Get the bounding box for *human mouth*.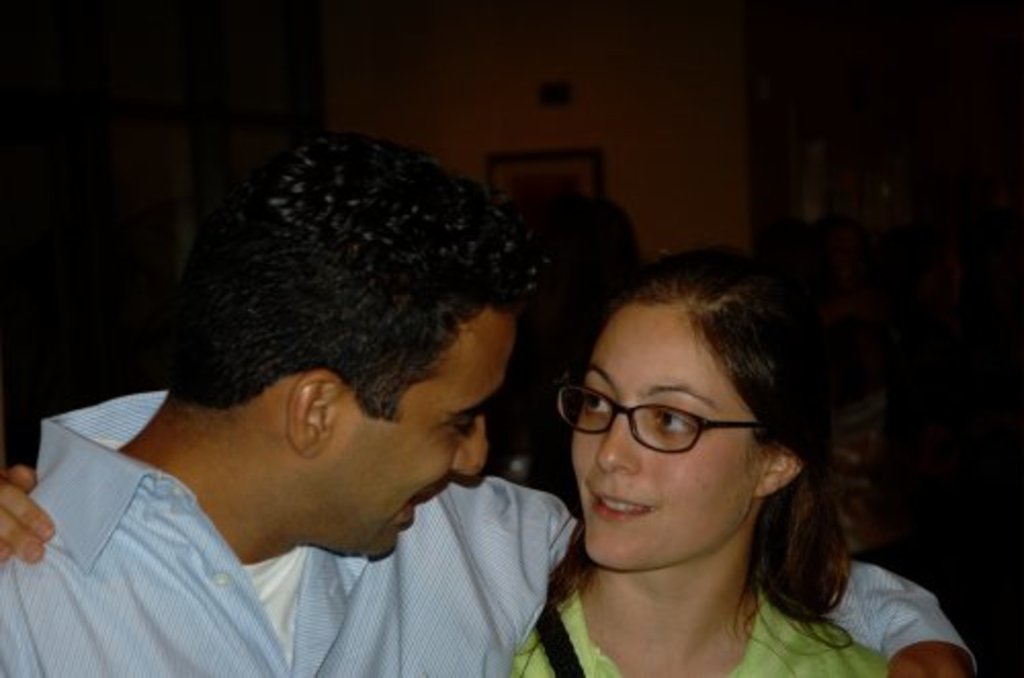
406,492,436,522.
